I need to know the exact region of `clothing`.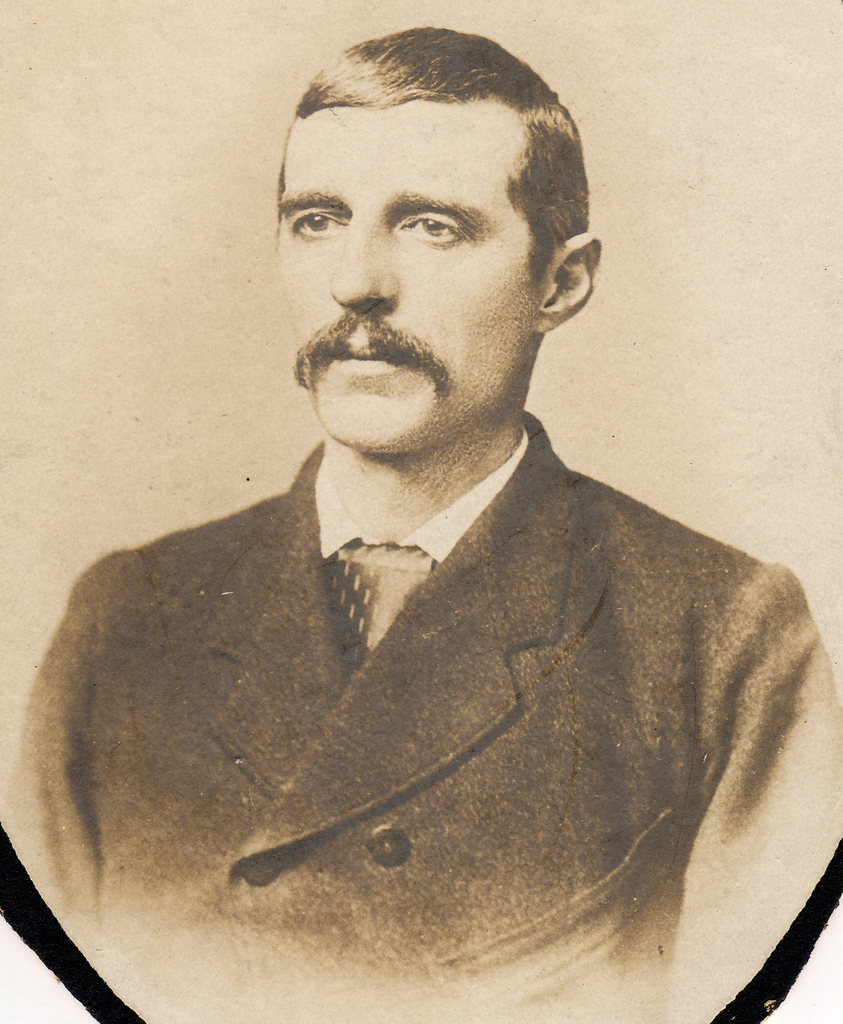
Region: x1=51 y1=314 x2=823 y2=1011.
